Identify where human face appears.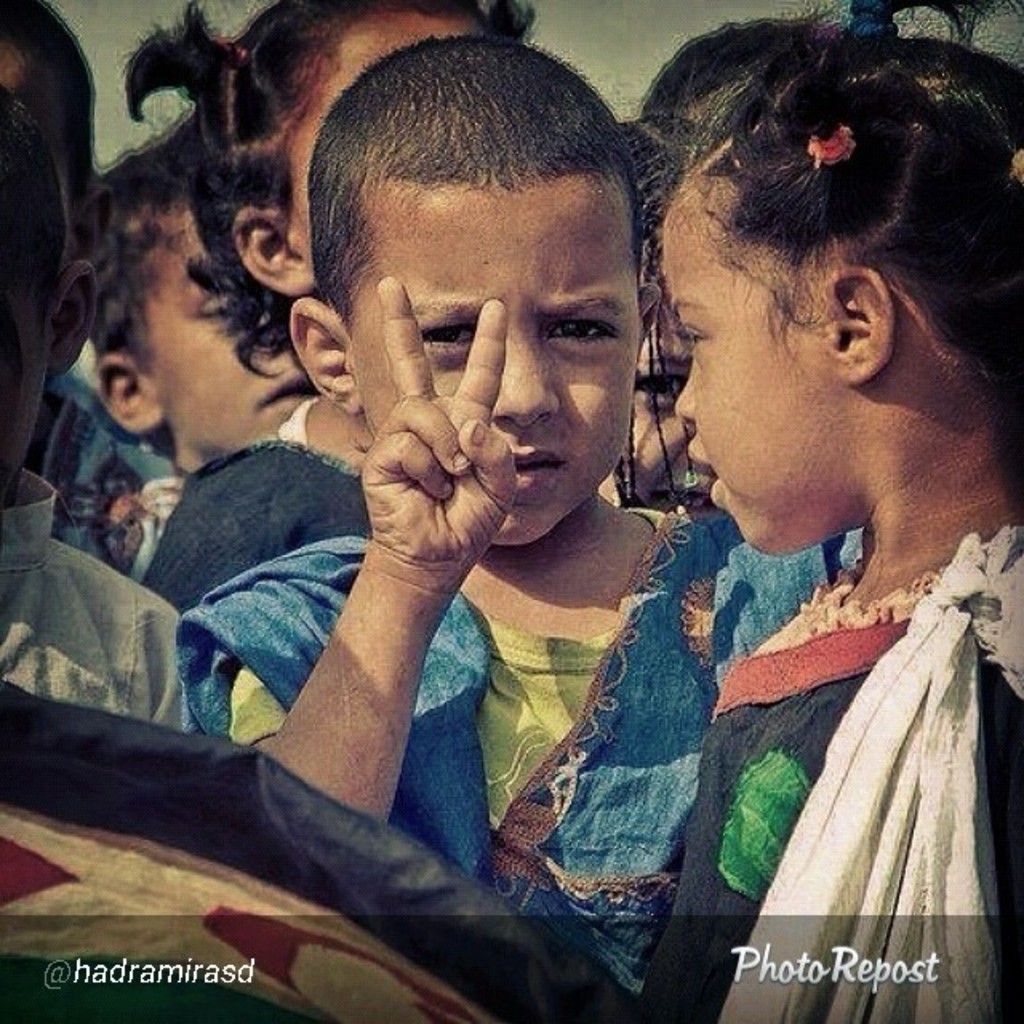
Appears at bbox=(661, 186, 826, 557).
